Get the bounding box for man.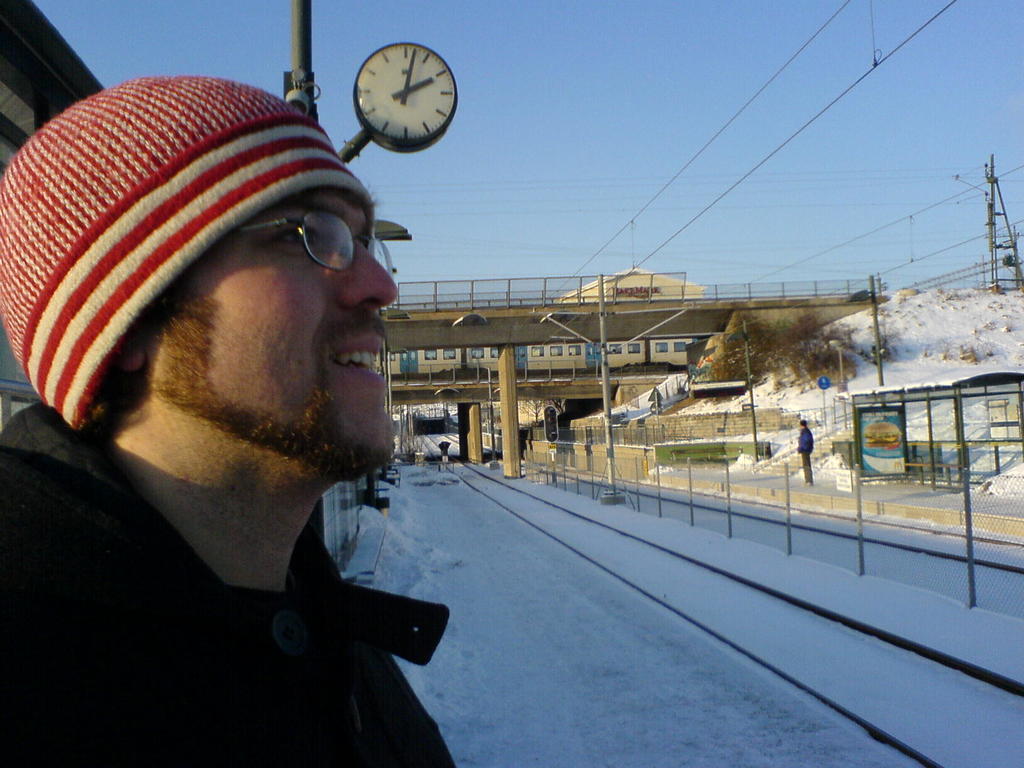
0 45 525 767.
